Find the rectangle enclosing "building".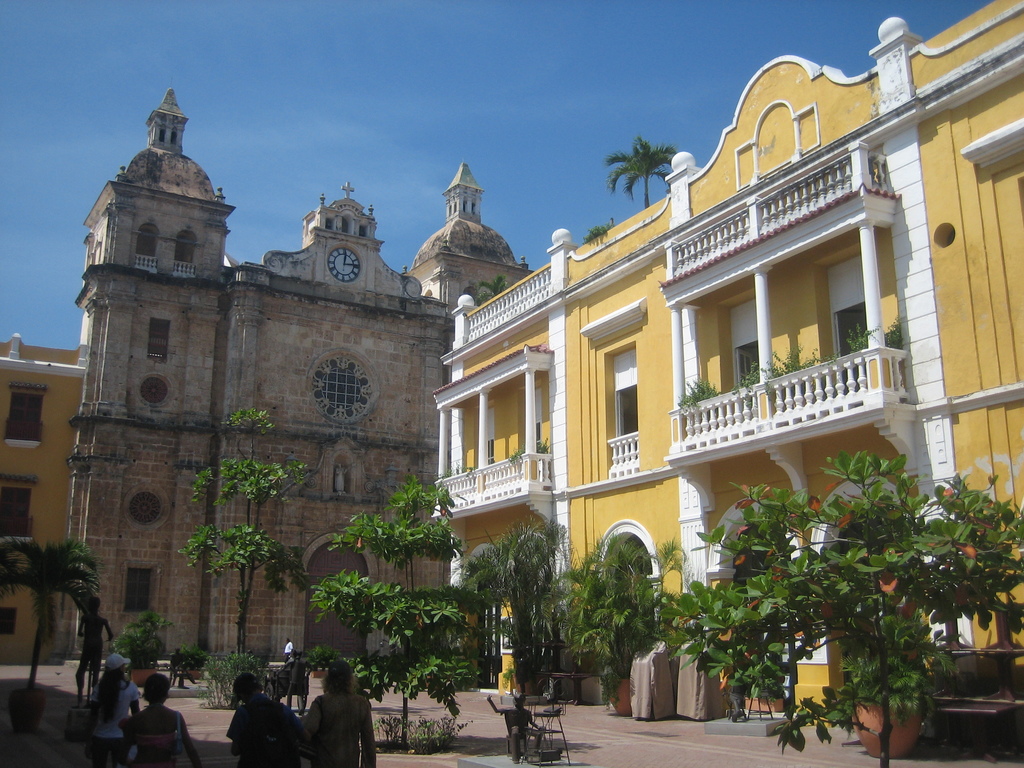
l=430, t=0, r=1023, b=728.
